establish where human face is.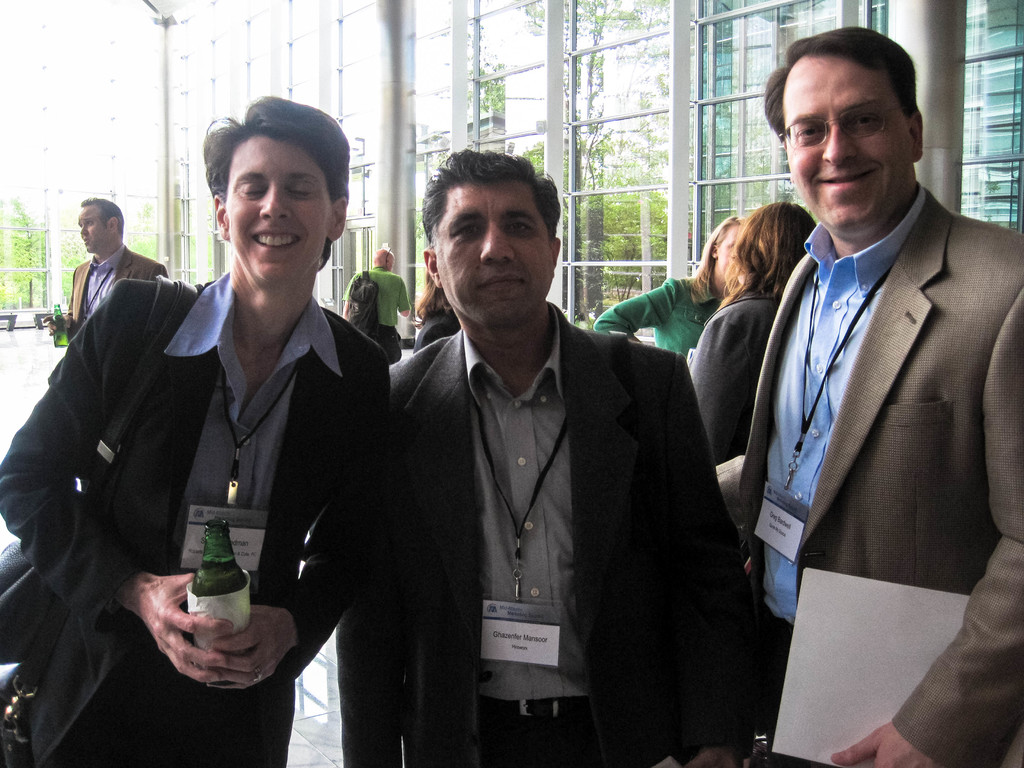
Established at bbox=[79, 204, 110, 254].
